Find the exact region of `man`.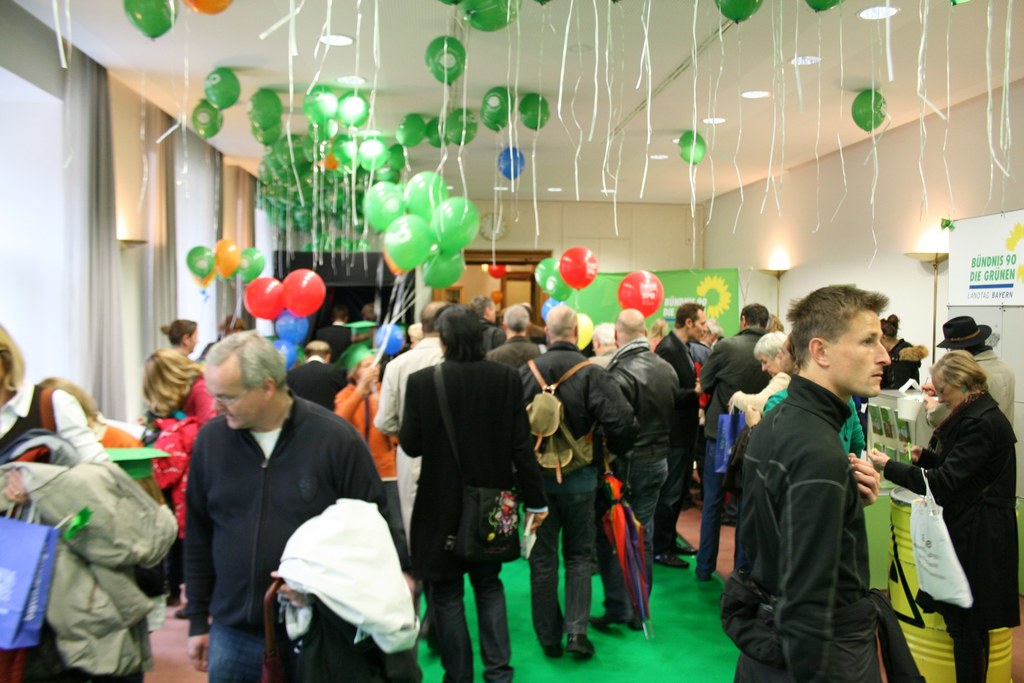
Exact region: Rect(287, 342, 345, 408).
